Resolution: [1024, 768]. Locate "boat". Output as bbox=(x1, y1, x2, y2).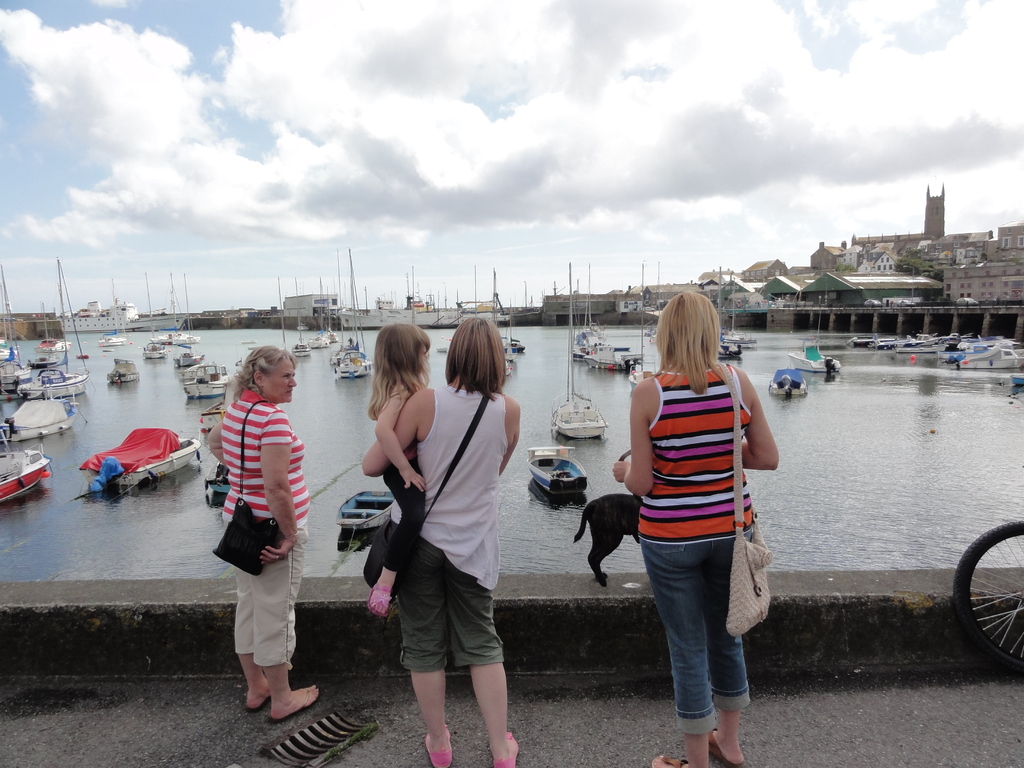
bbox=(336, 487, 402, 544).
